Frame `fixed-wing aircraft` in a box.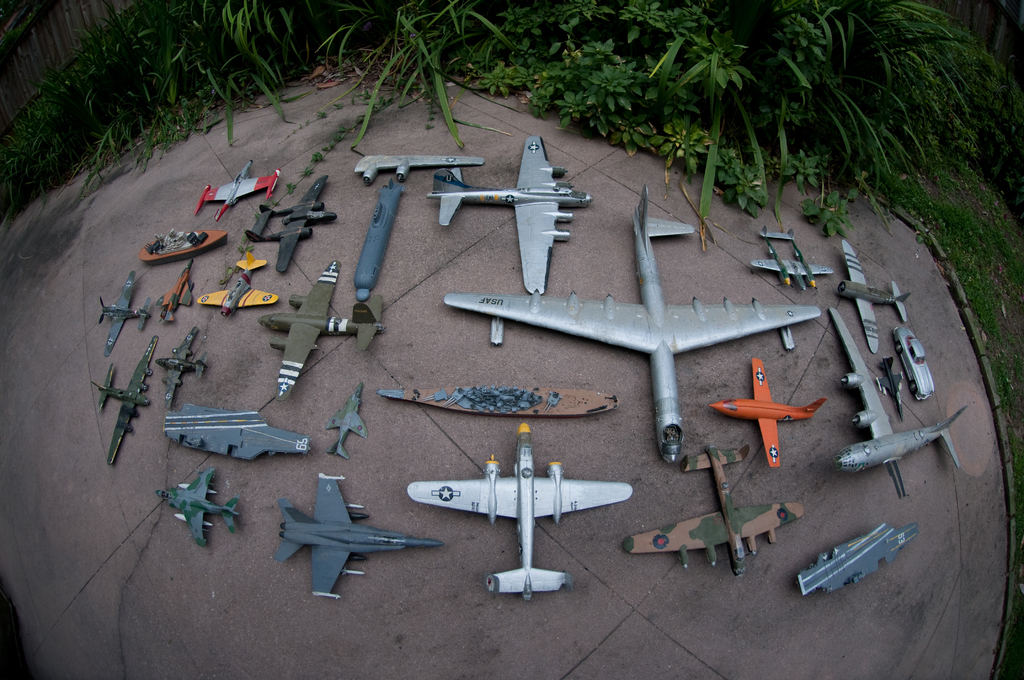
[321,380,369,457].
